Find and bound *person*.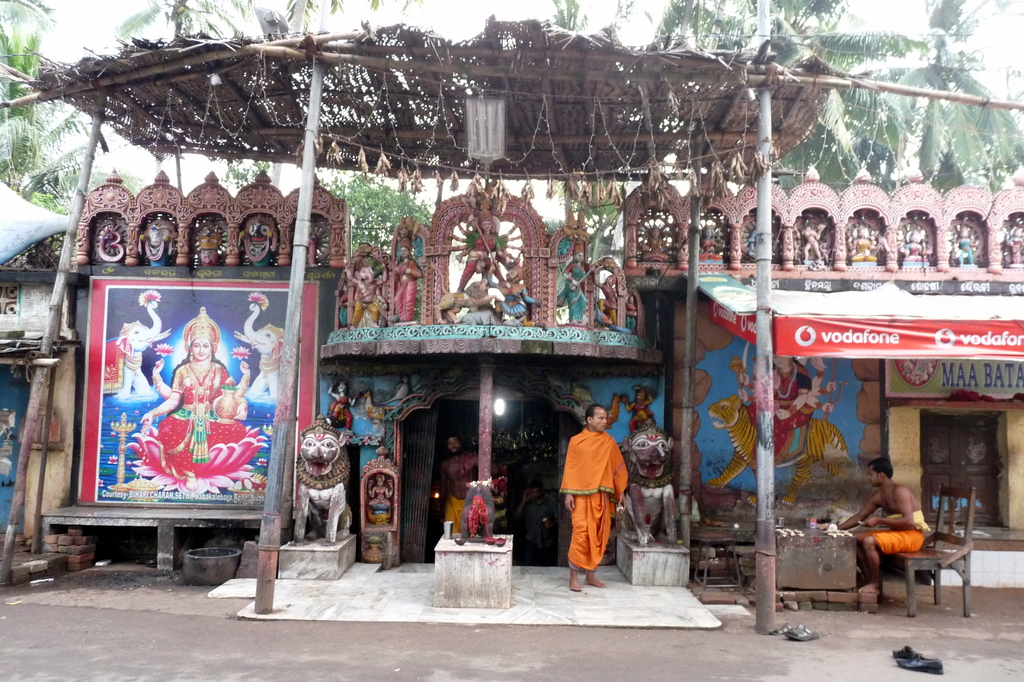
Bound: locate(563, 403, 627, 588).
